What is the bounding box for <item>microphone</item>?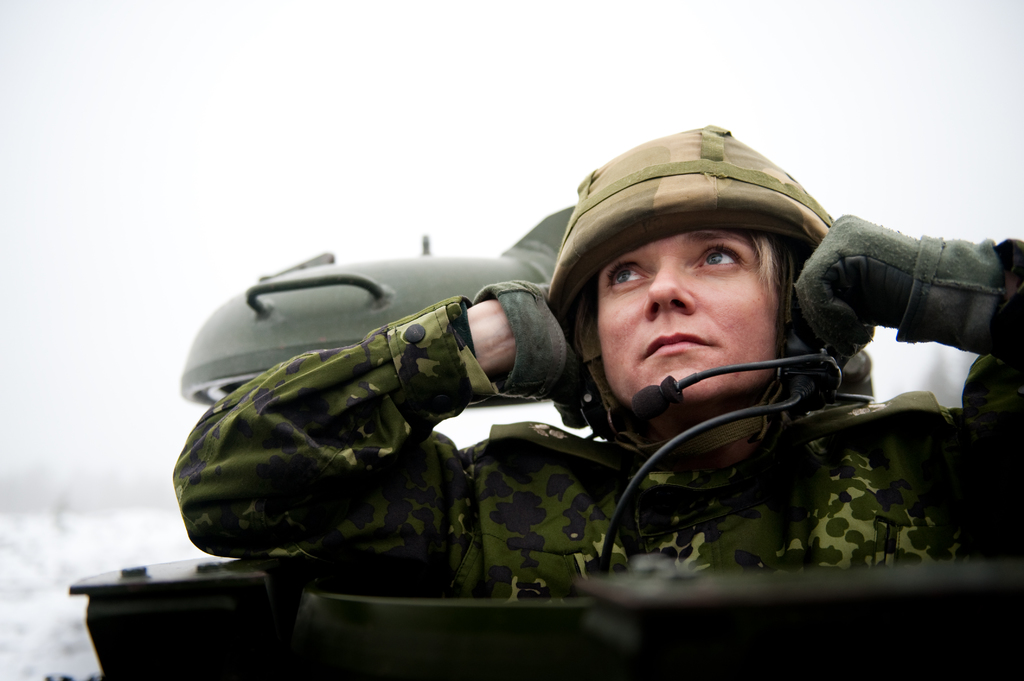
select_region(632, 376, 675, 416).
